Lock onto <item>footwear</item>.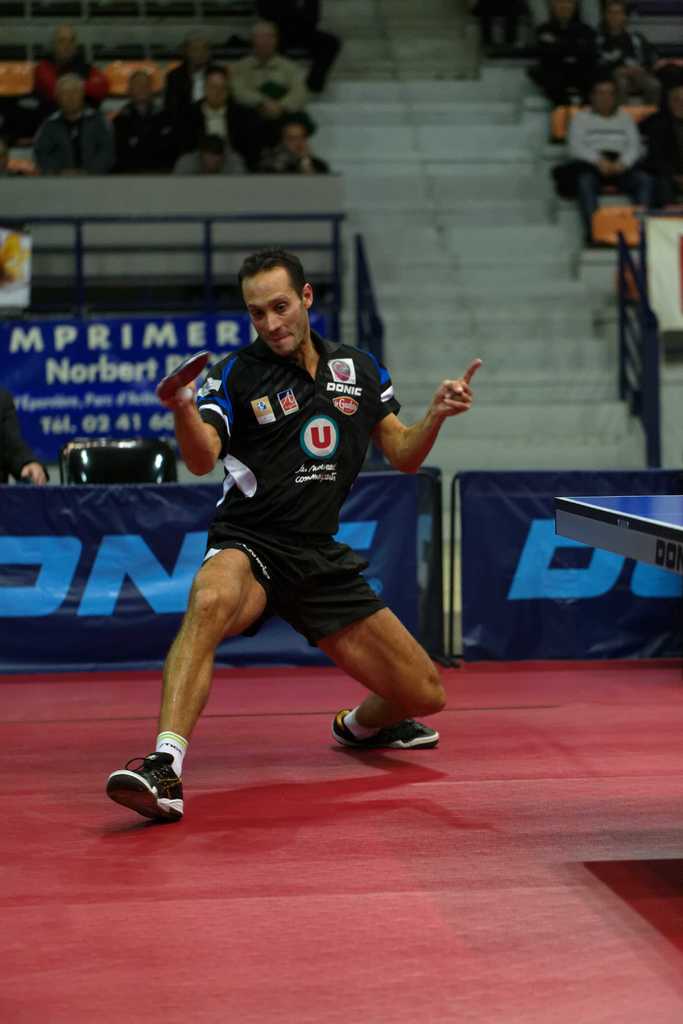
Locked: <box>324,705,441,749</box>.
